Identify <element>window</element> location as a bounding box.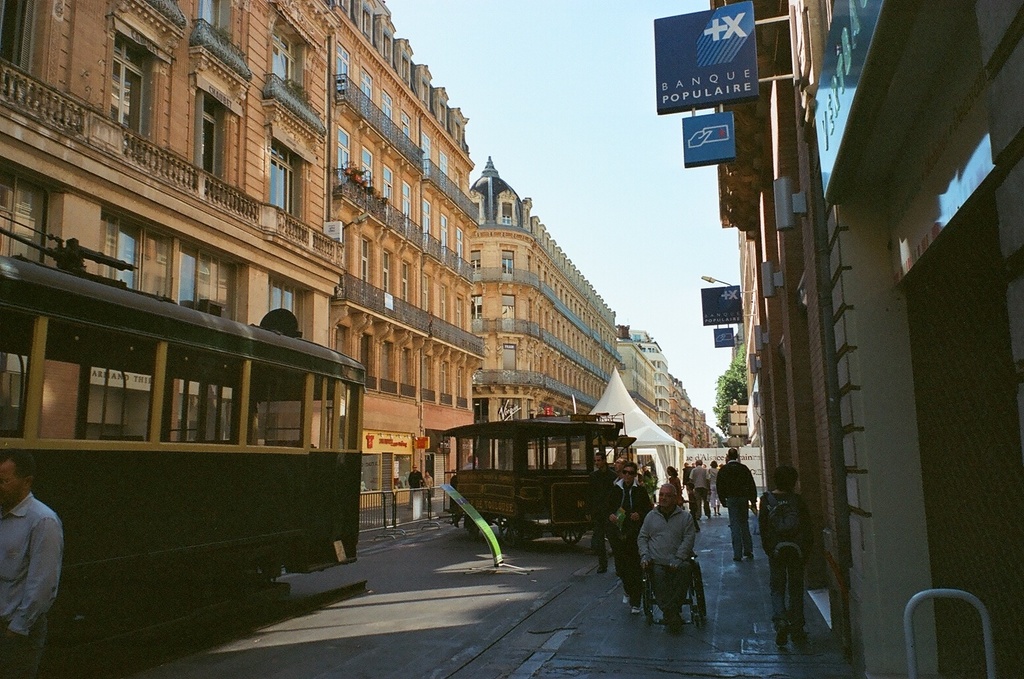
box(194, 0, 234, 47).
